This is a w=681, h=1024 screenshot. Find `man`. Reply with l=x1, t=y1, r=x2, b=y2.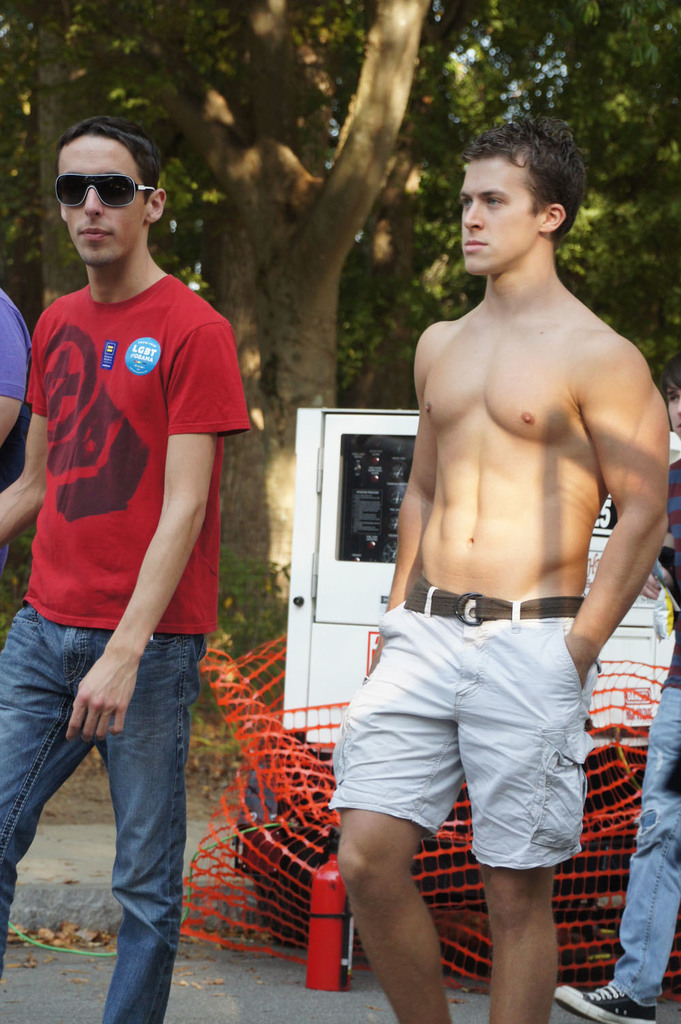
l=0, t=127, r=238, b=1017.
